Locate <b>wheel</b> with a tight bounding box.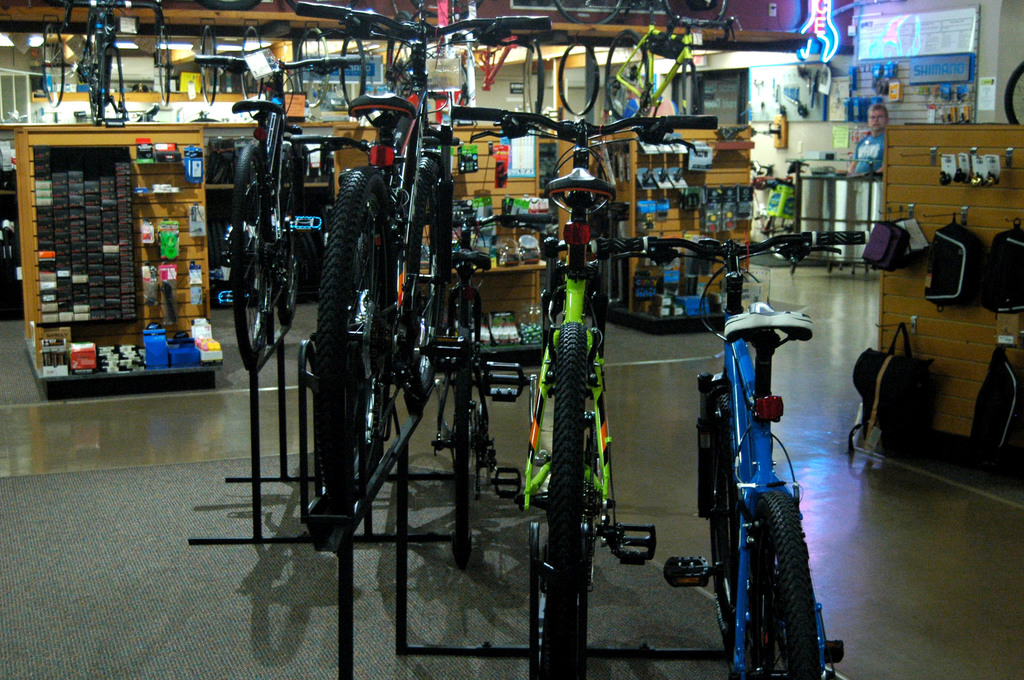
[left=709, top=391, right=742, bottom=590].
